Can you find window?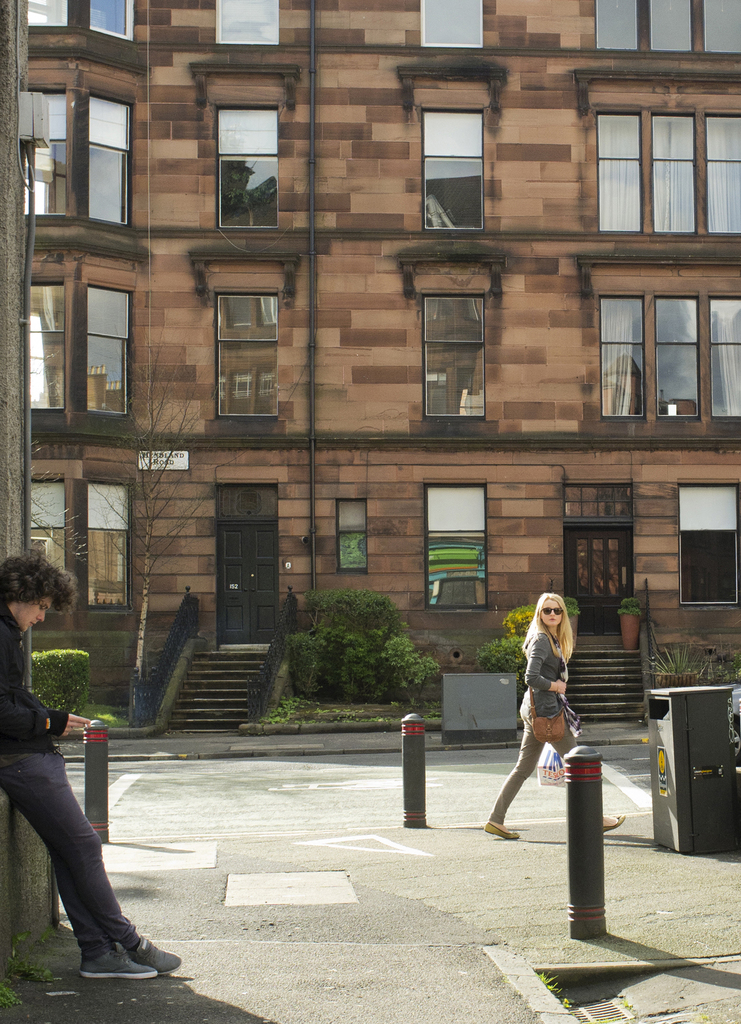
Yes, bounding box: x1=421 y1=108 x2=484 y2=233.
